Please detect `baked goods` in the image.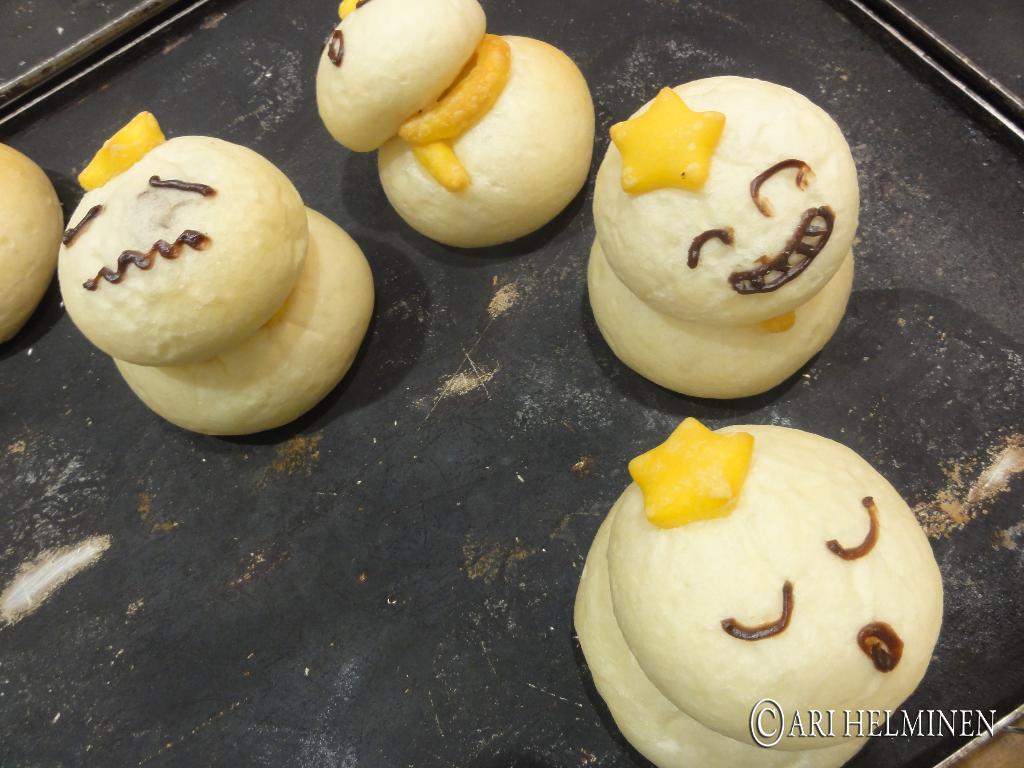
Rect(571, 422, 948, 767).
